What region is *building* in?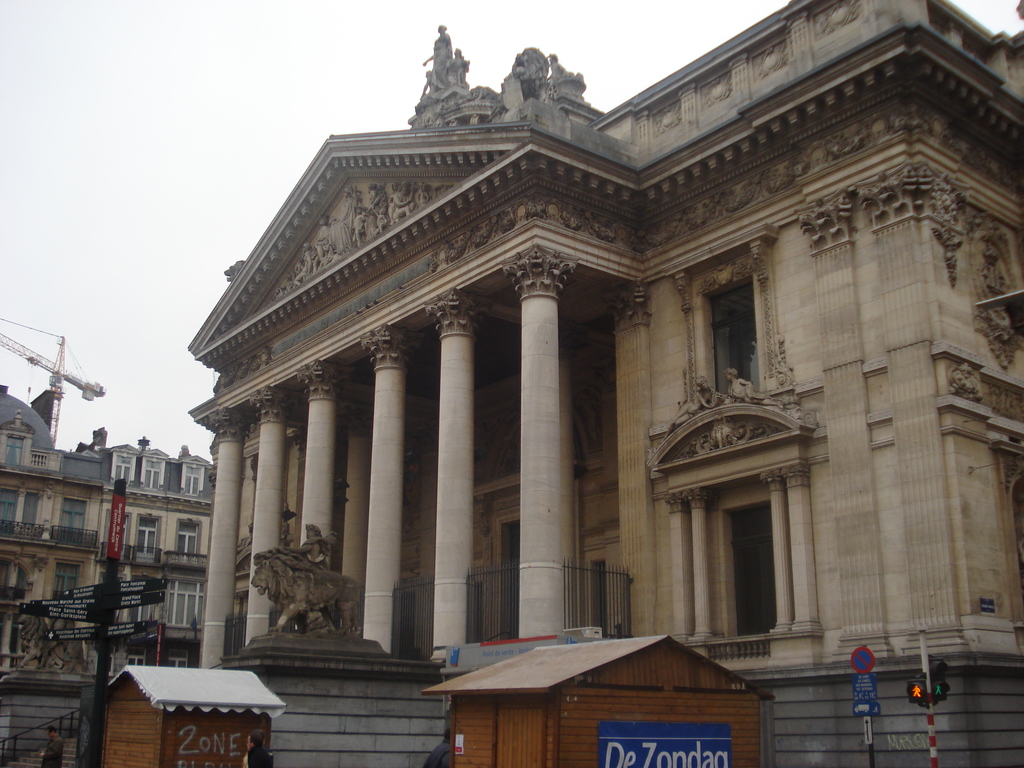
bbox=(0, 388, 106, 765).
